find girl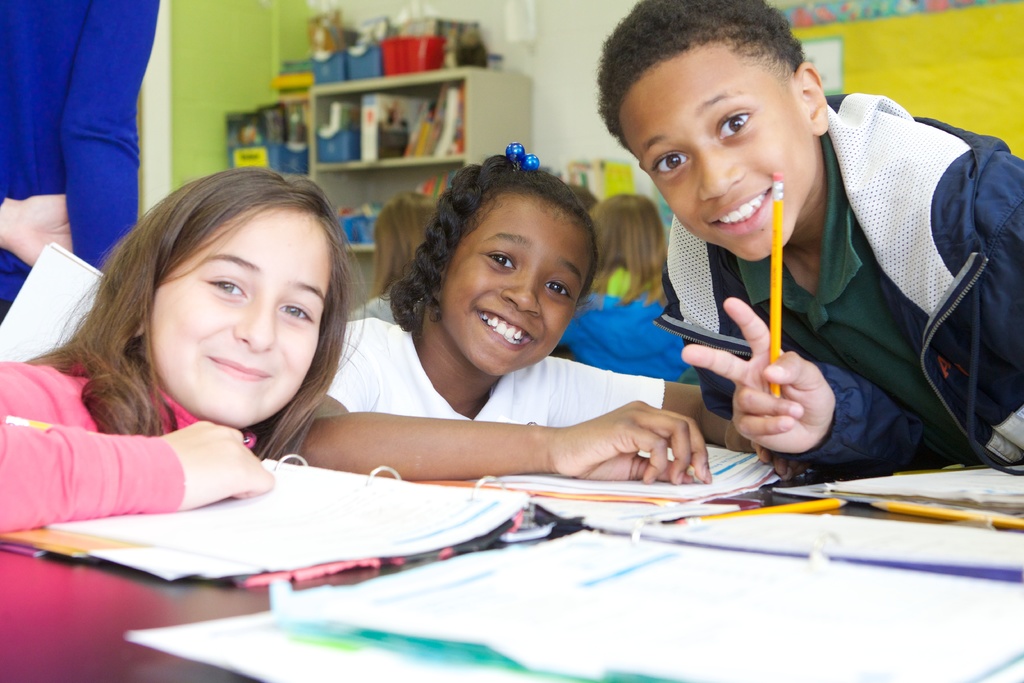
left=276, top=144, right=799, bottom=495
